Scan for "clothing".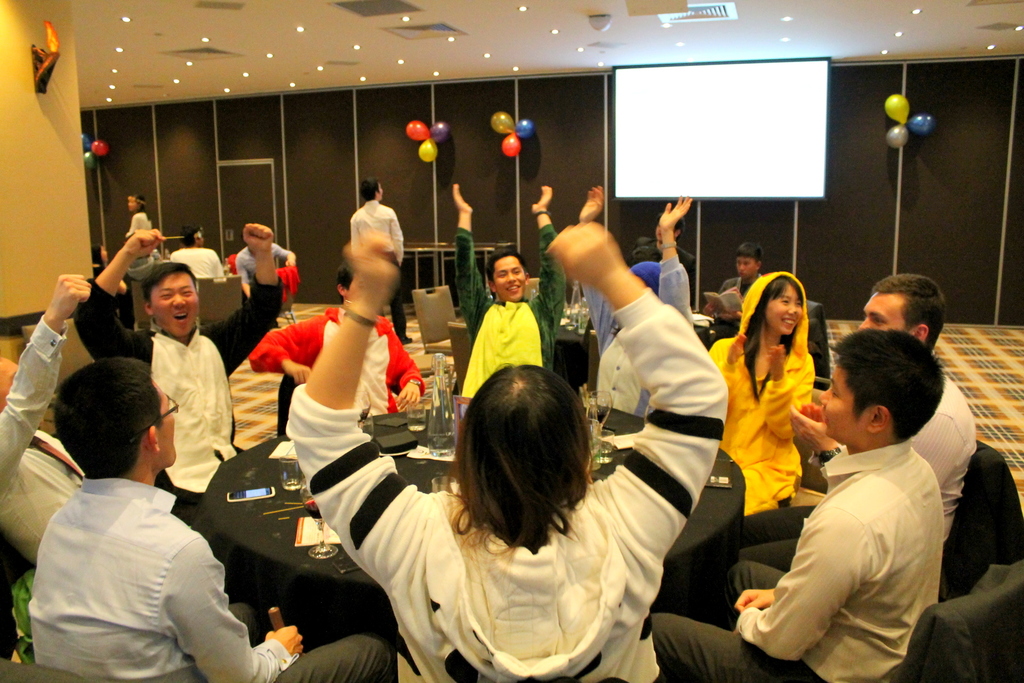
Scan result: pyautogui.locateOnScreen(352, 196, 404, 306).
